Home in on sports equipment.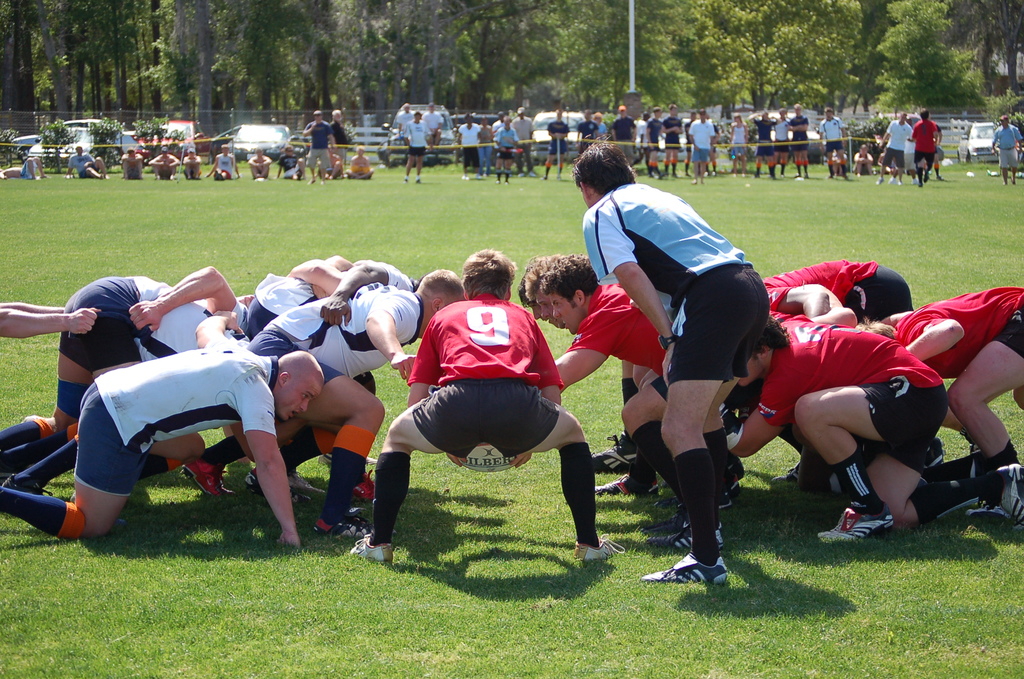
Homed in at l=575, t=535, r=625, b=564.
